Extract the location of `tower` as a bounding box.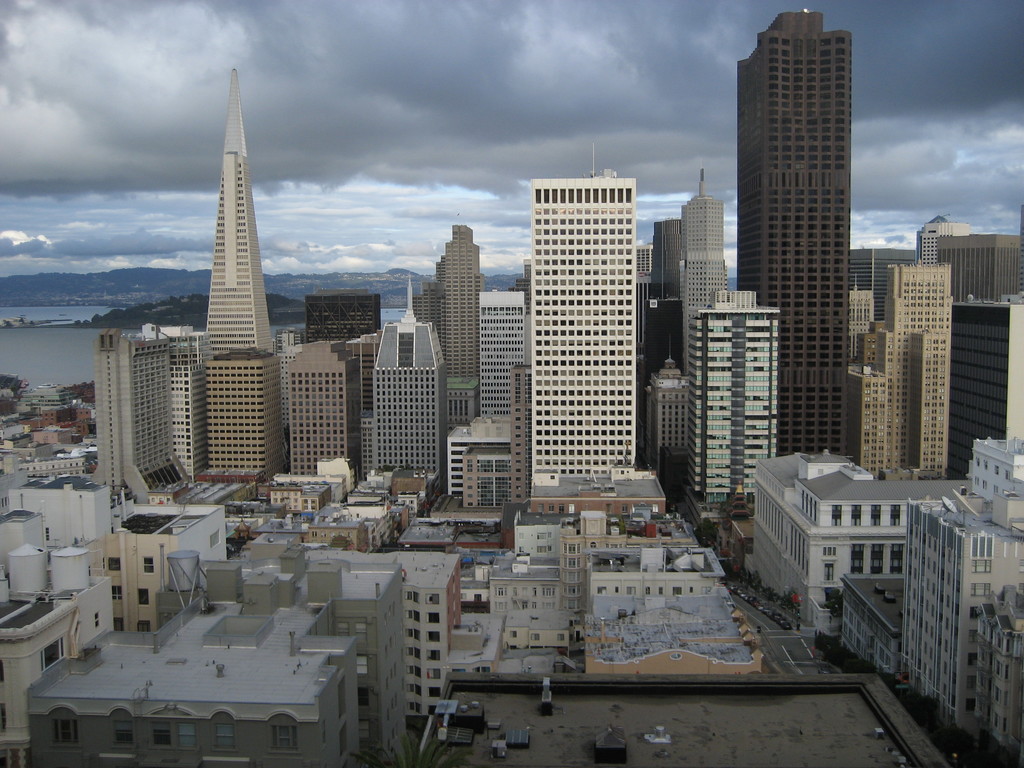
region(647, 303, 688, 413).
